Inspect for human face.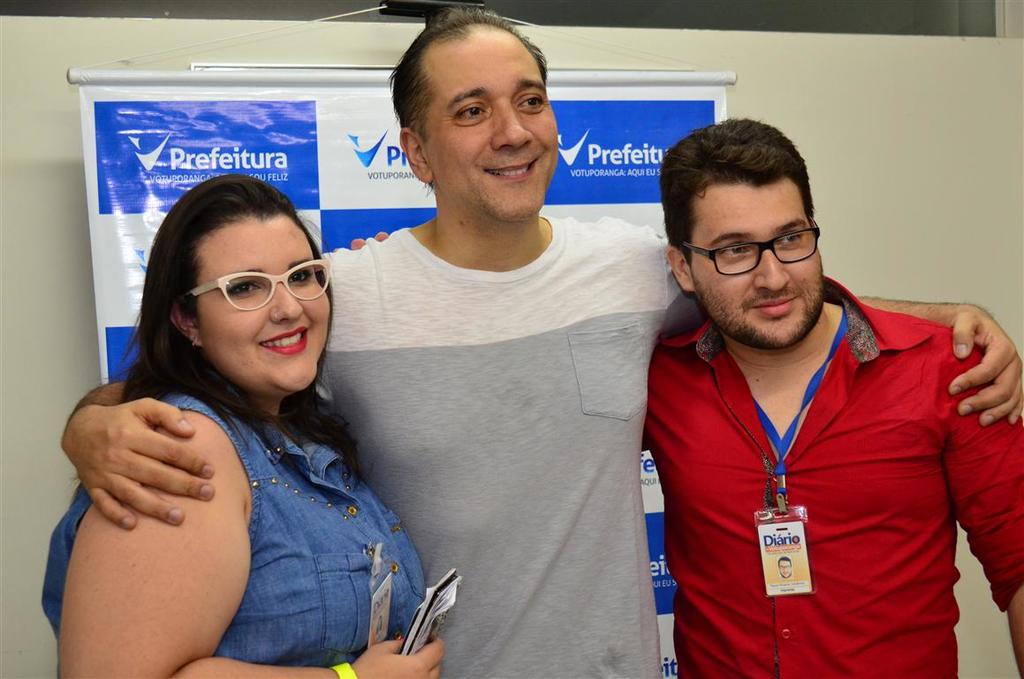
Inspection: {"left": 689, "top": 178, "right": 822, "bottom": 347}.
